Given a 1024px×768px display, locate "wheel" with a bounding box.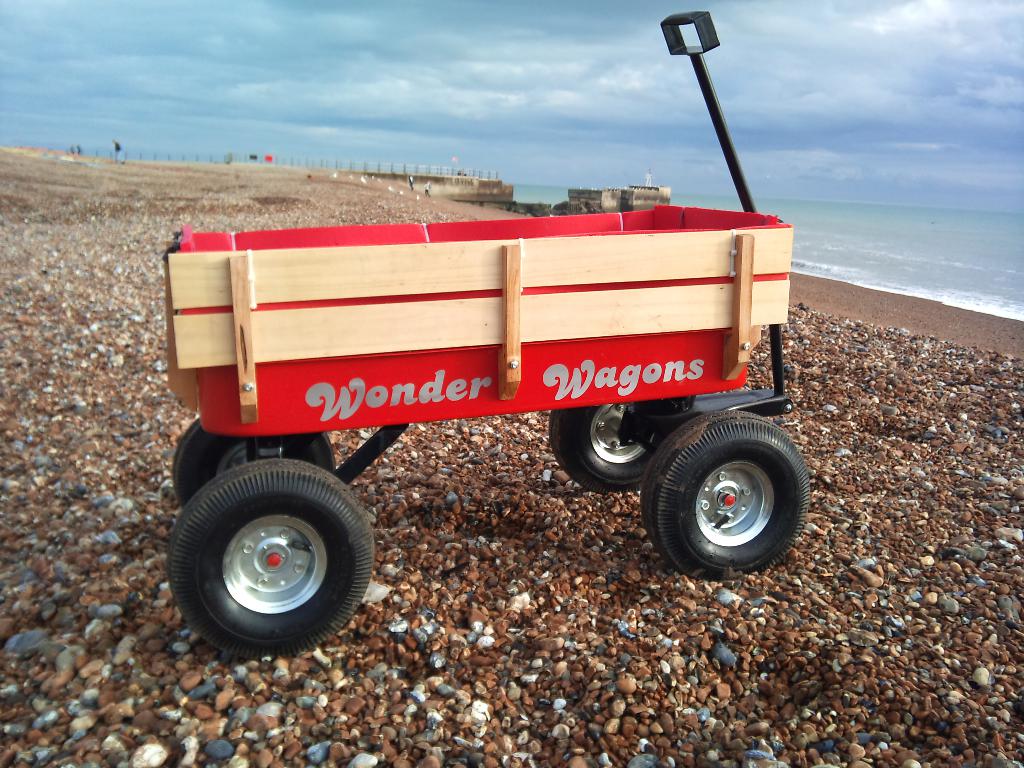
Located: region(634, 416, 810, 573).
